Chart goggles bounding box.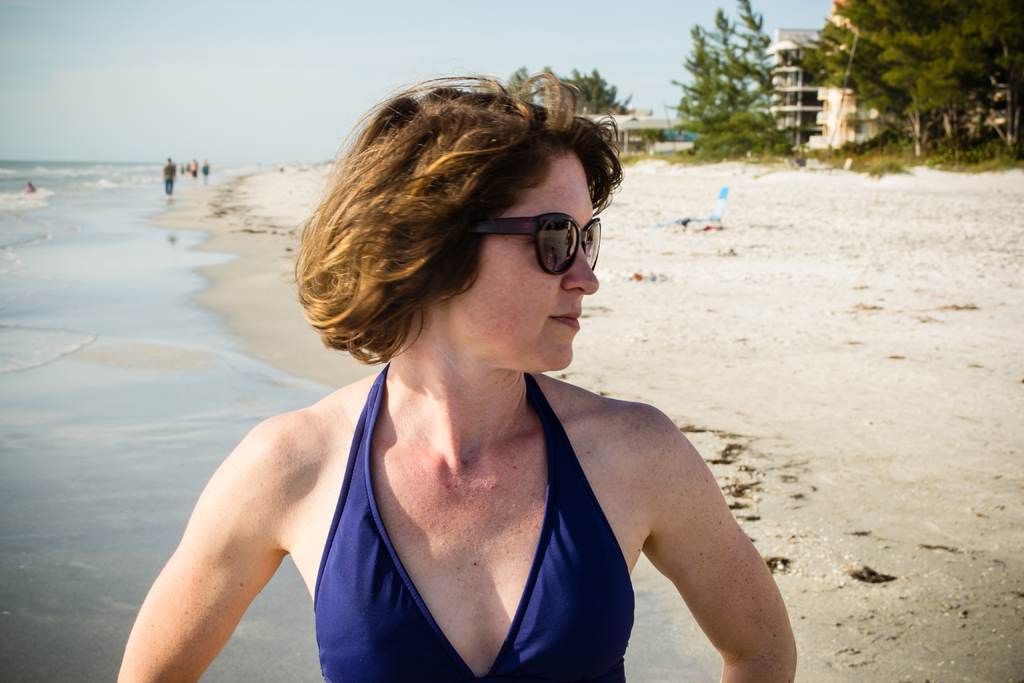
Charted: 463 192 611 277.
